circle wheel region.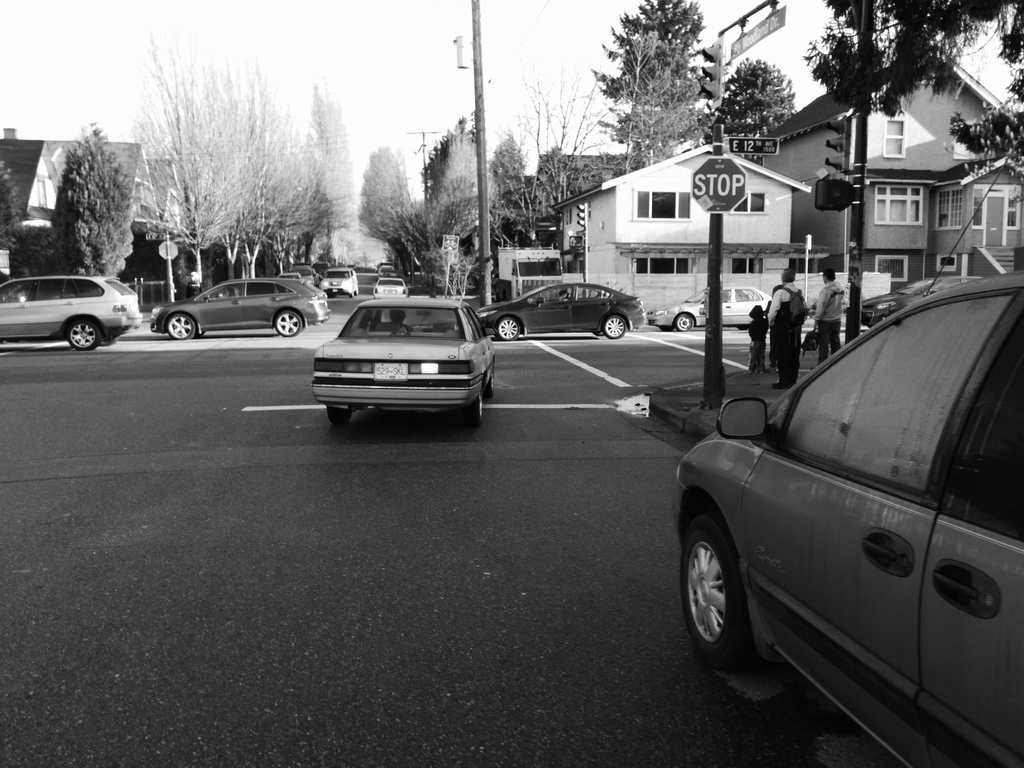
Region: left=483, top=372, right=493, bottom=397.
